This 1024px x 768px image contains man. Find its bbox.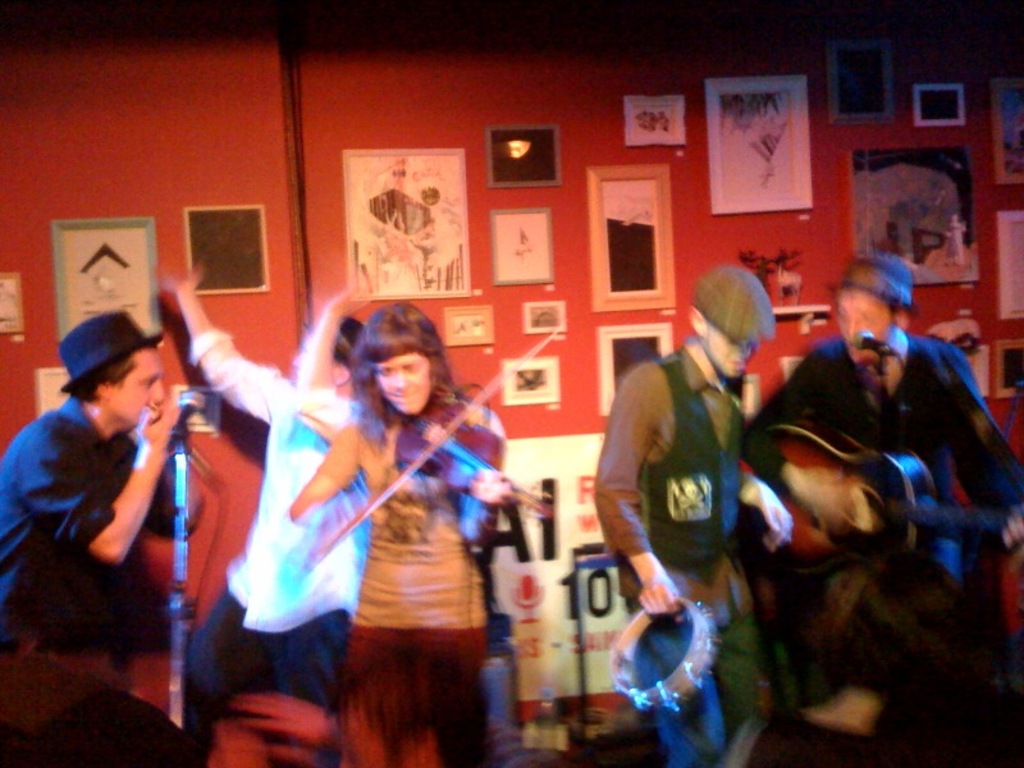
locate(749, 271, 1015, 677).
